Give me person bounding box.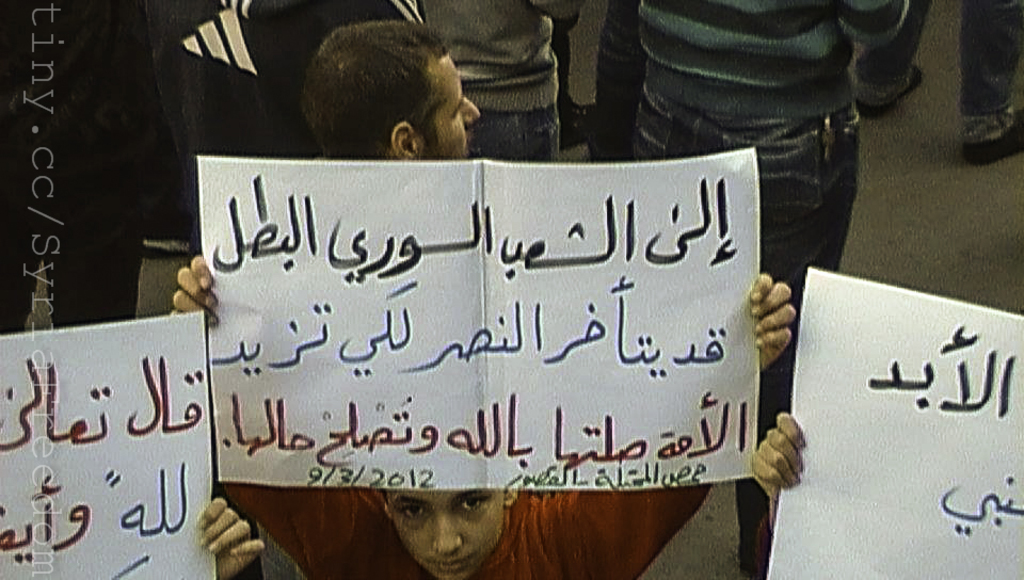
detection(0, 0, 197, 317).
